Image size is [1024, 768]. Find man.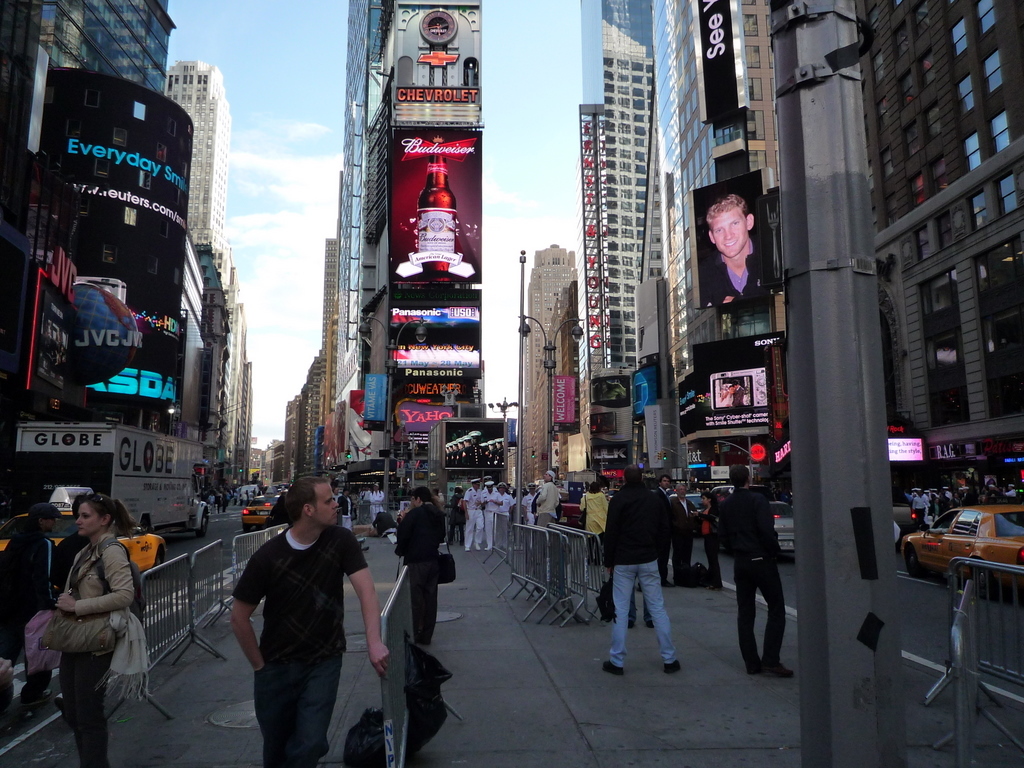
717,463,795,685.
